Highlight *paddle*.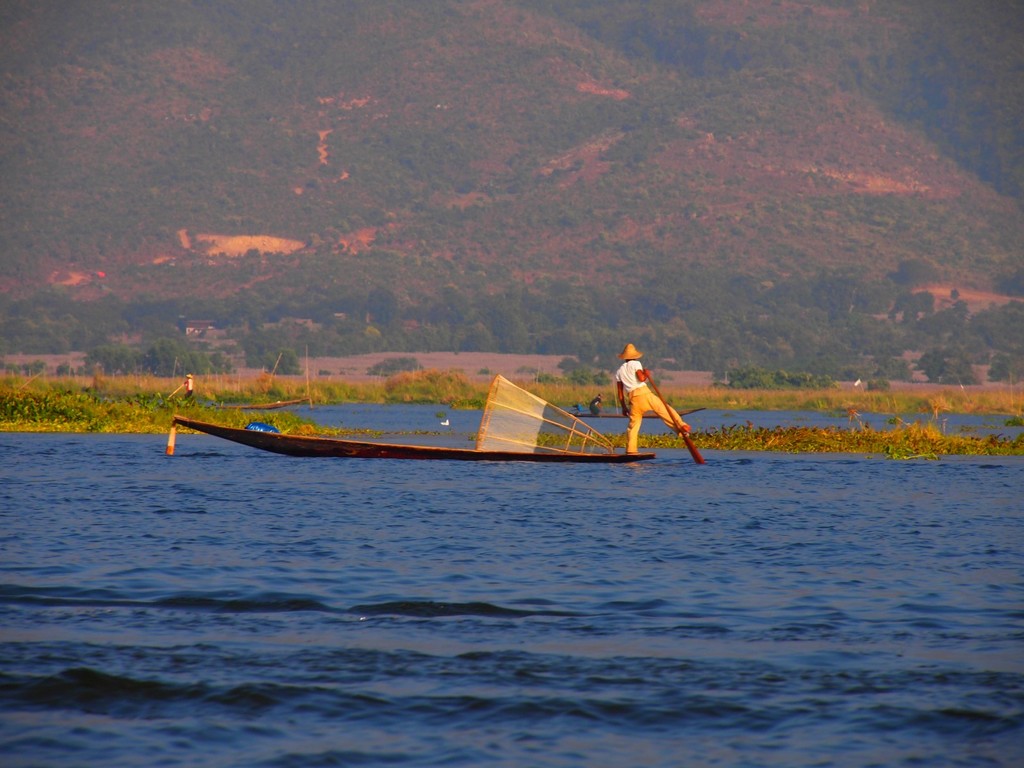
Highlighted region: 646/374/703/465.
